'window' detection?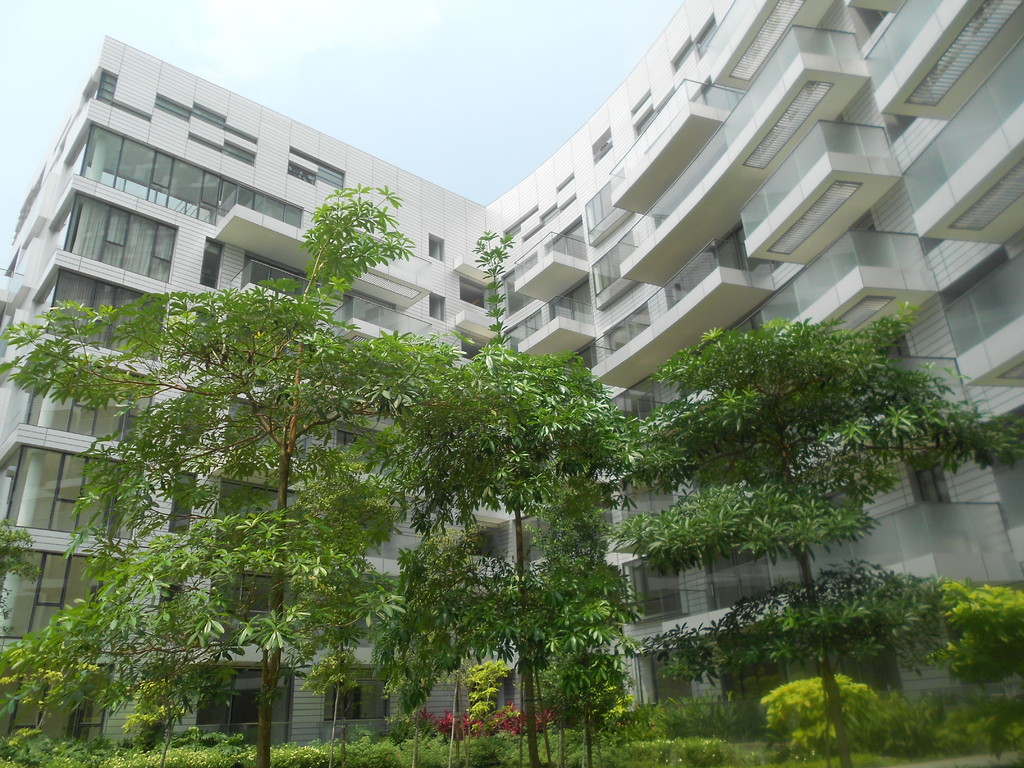
[28, 261, 179, 376]
